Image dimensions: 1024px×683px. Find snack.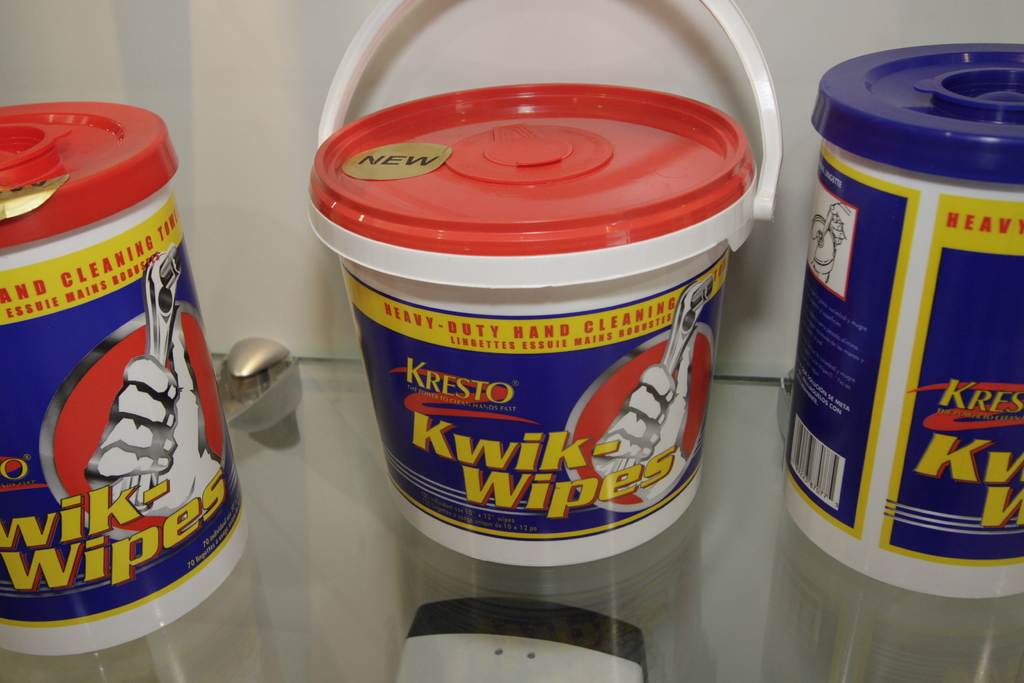
locate(2, 149, 239, 636).
